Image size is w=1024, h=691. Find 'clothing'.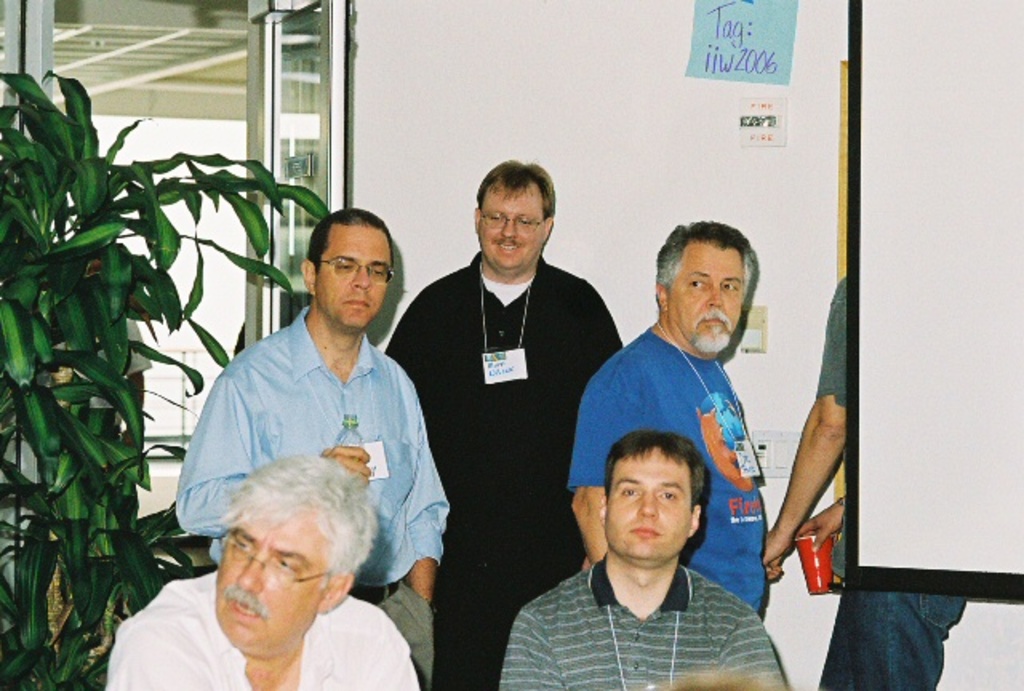
detection(814, 277, 966, 689).
